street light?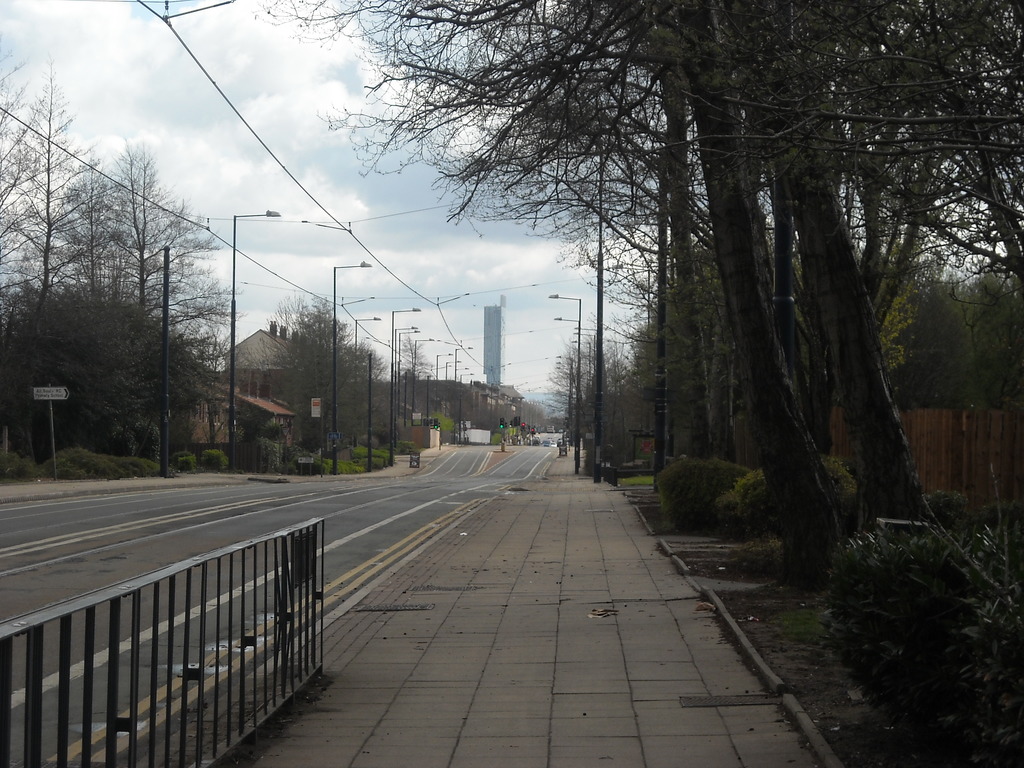
[554,312,582,470]
